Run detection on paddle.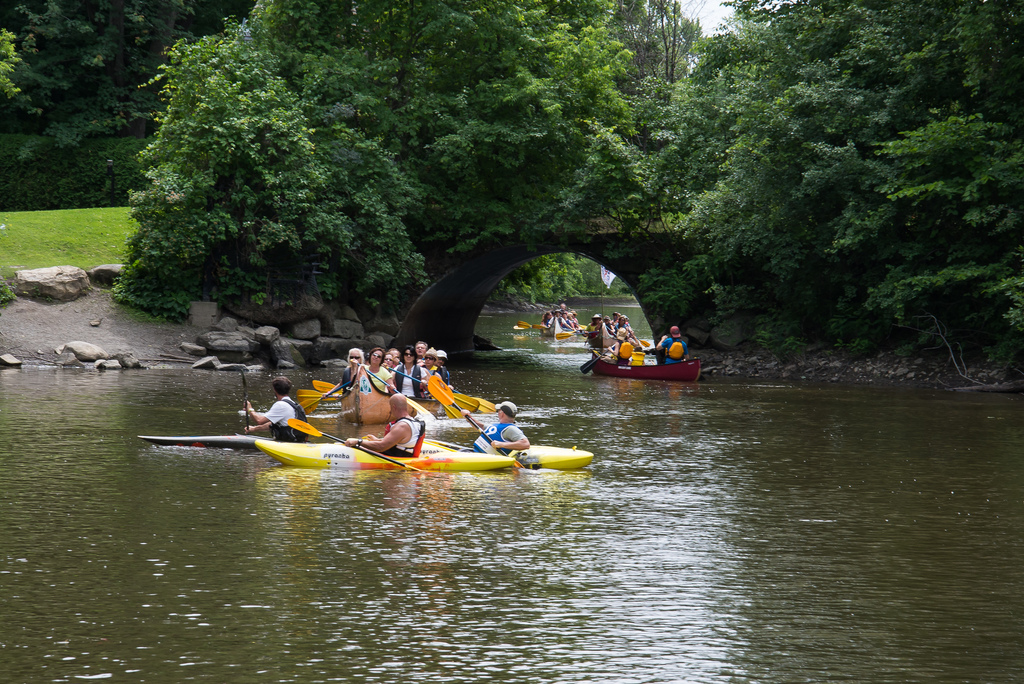
Result: 299/379/348/416.
